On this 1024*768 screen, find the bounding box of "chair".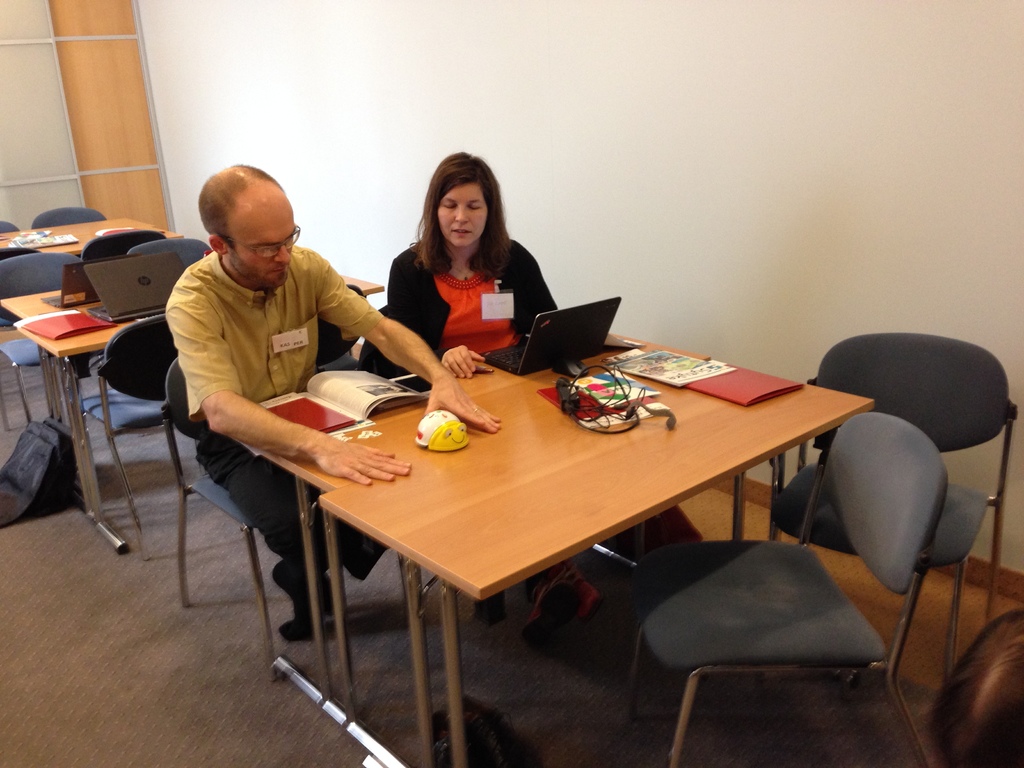
Bounding box: detection(312, 283, 374, 372).
